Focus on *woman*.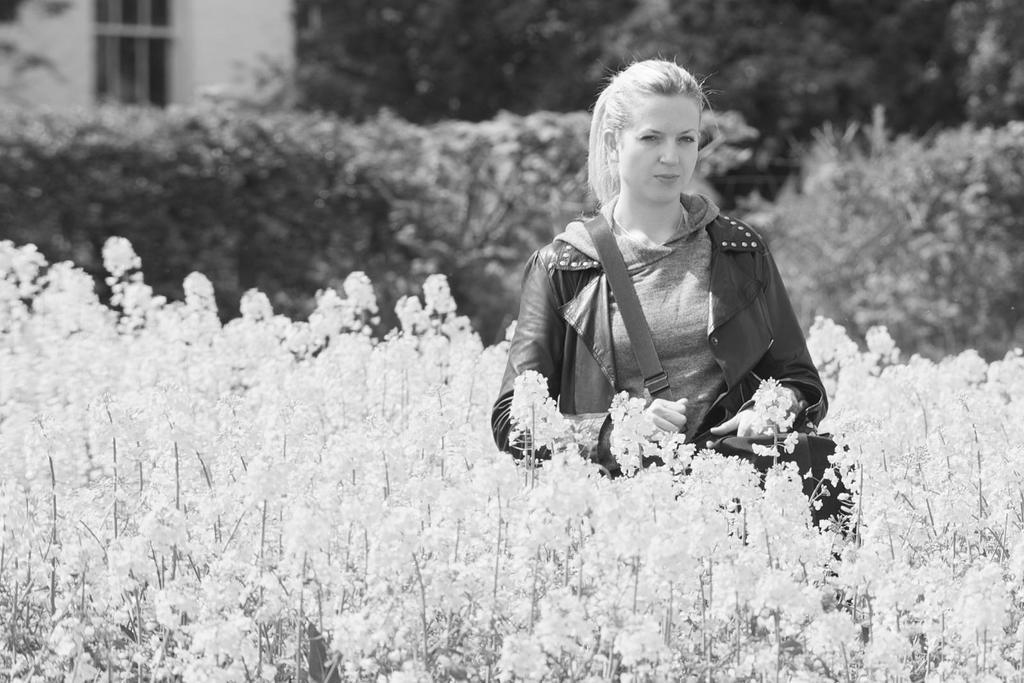
Focused at locate(493, 51, 859, 554).
